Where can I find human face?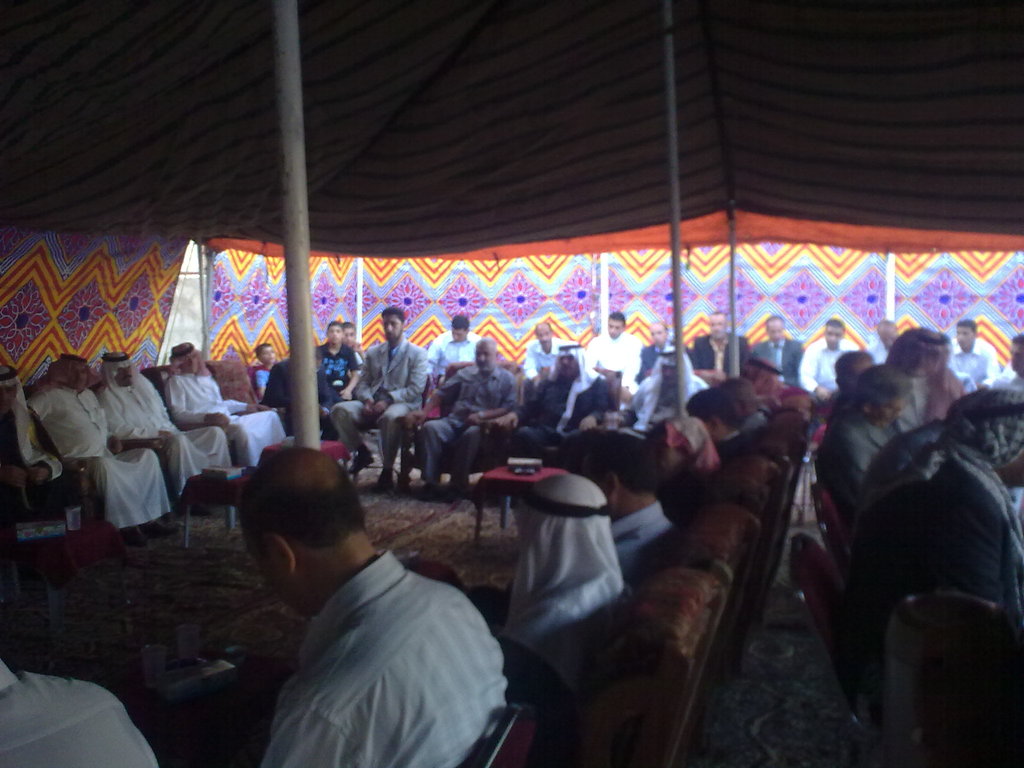
You can find it at Rect(913, 353, 938, 376).
